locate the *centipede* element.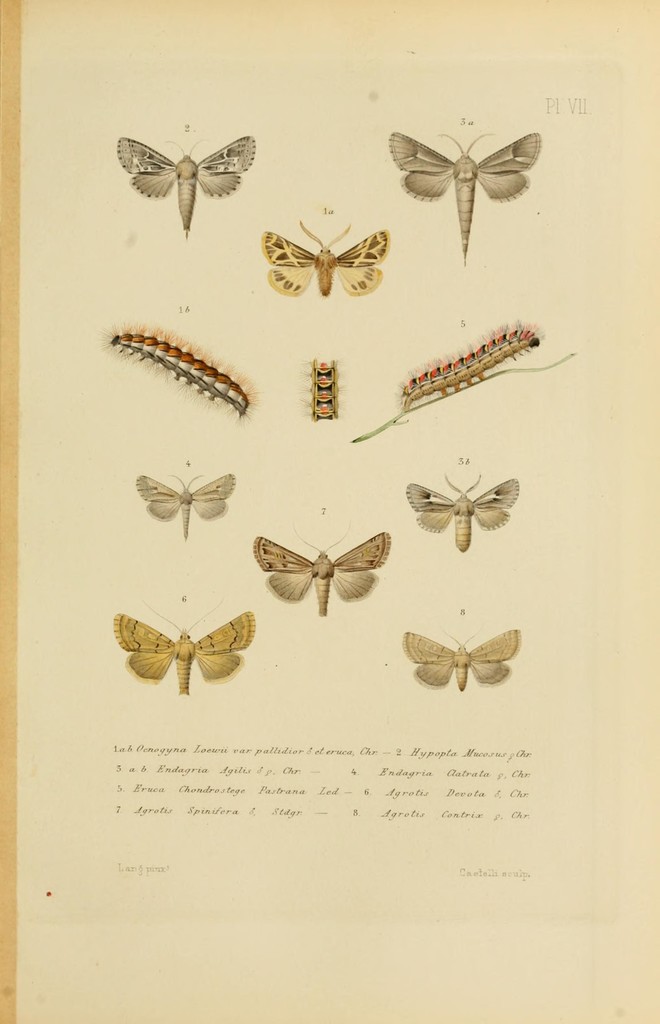
Element bbox: (95,315,249,417).
